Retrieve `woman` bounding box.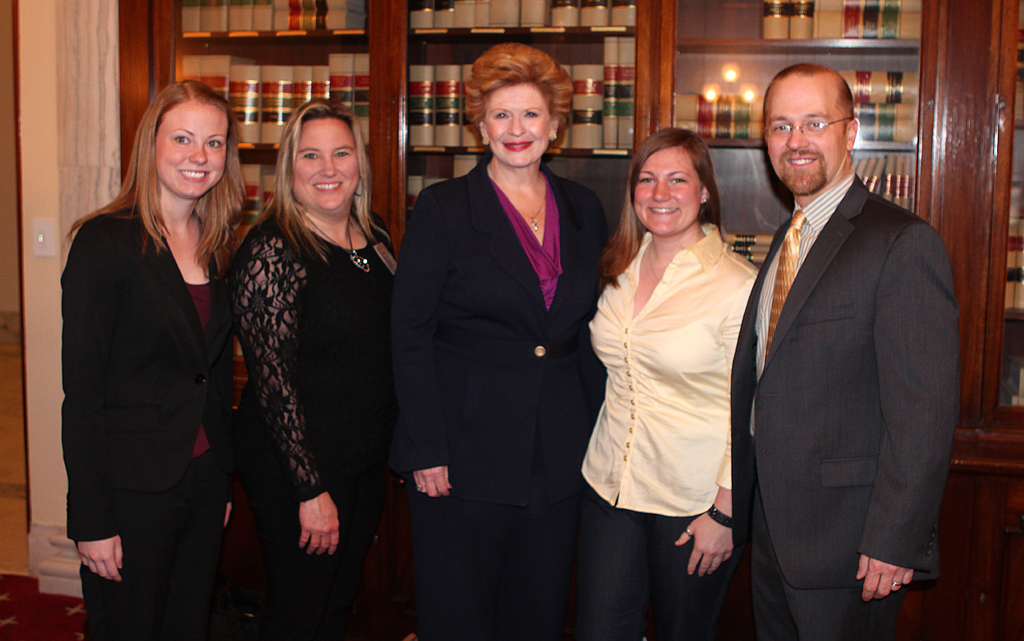
Bounding box: [587,115,763,615].
